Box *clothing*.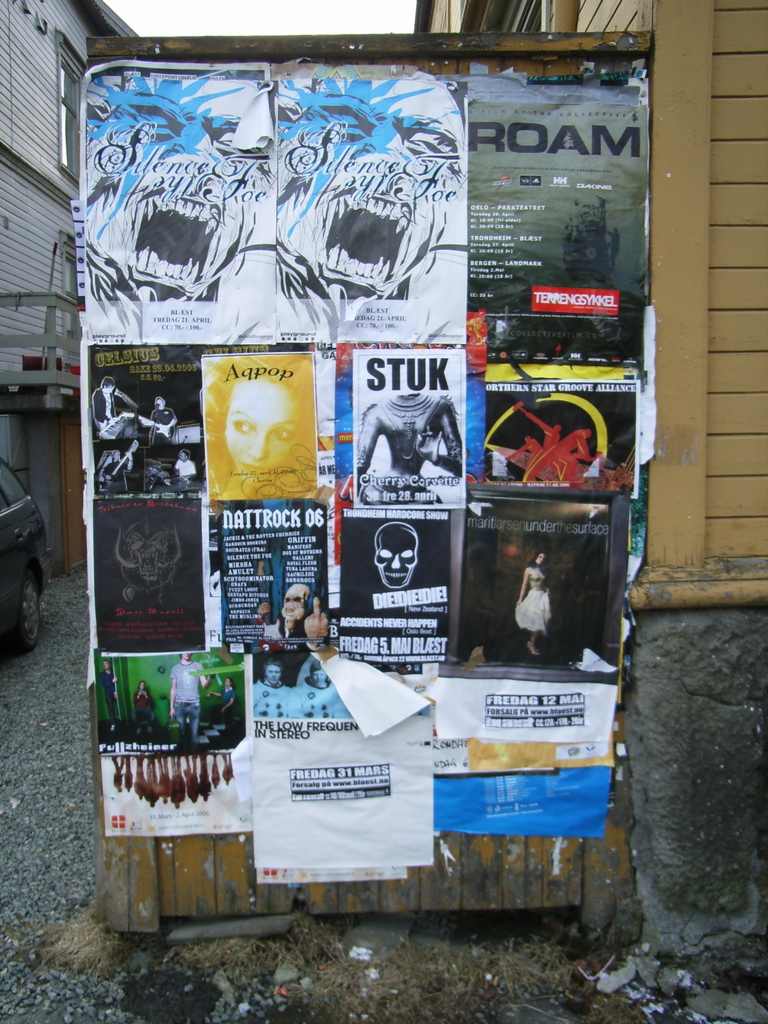
88,385,118,431.
